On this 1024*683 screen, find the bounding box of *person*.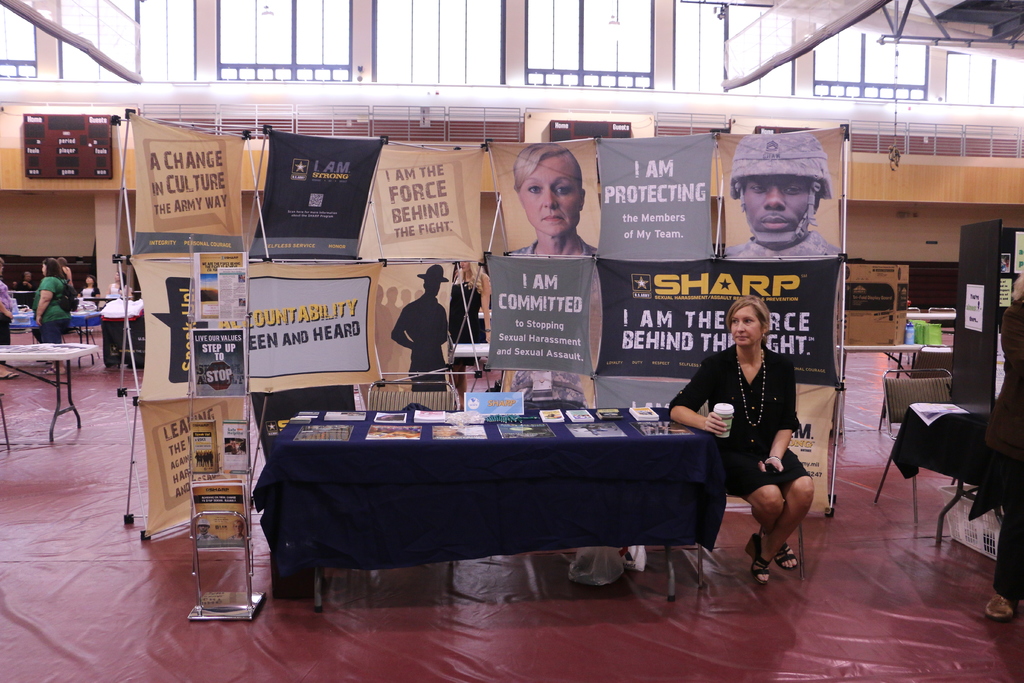
Bounding box: select_region(725, 135, 842, 257).
